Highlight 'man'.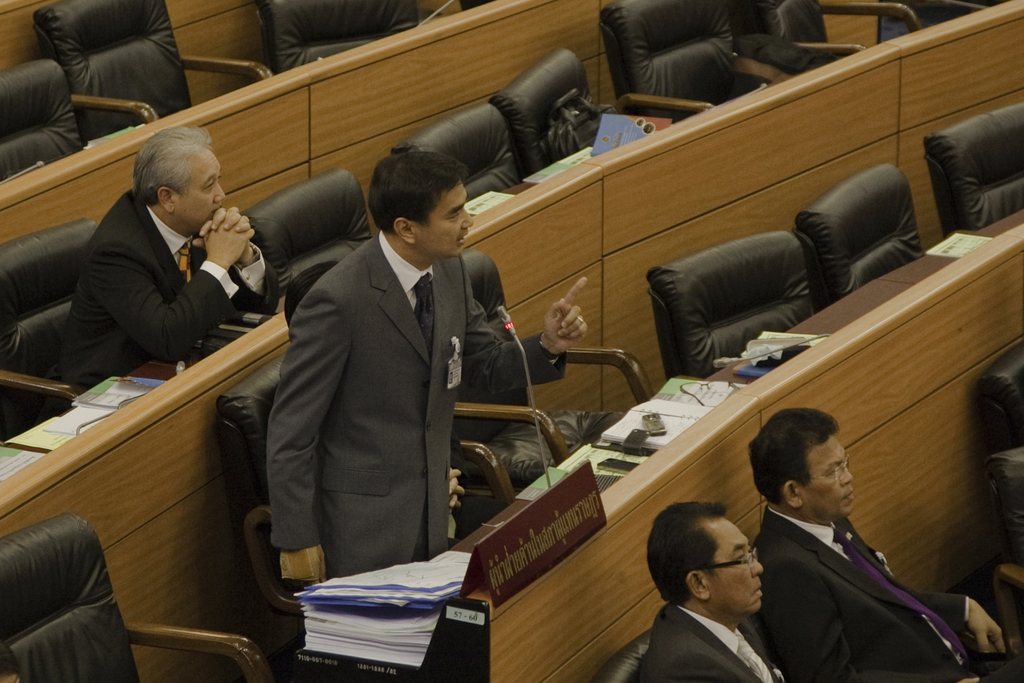
Highlighted region: box(268, 147, 589, 587).
